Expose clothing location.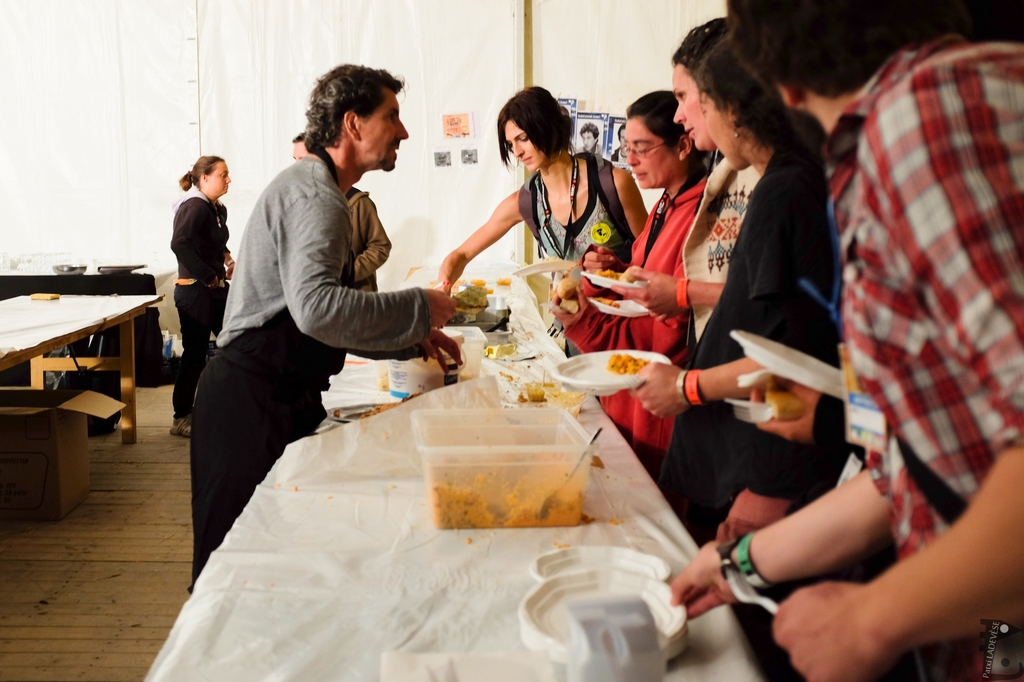
Exposed at l=512, t=150, r=646, b=282.
